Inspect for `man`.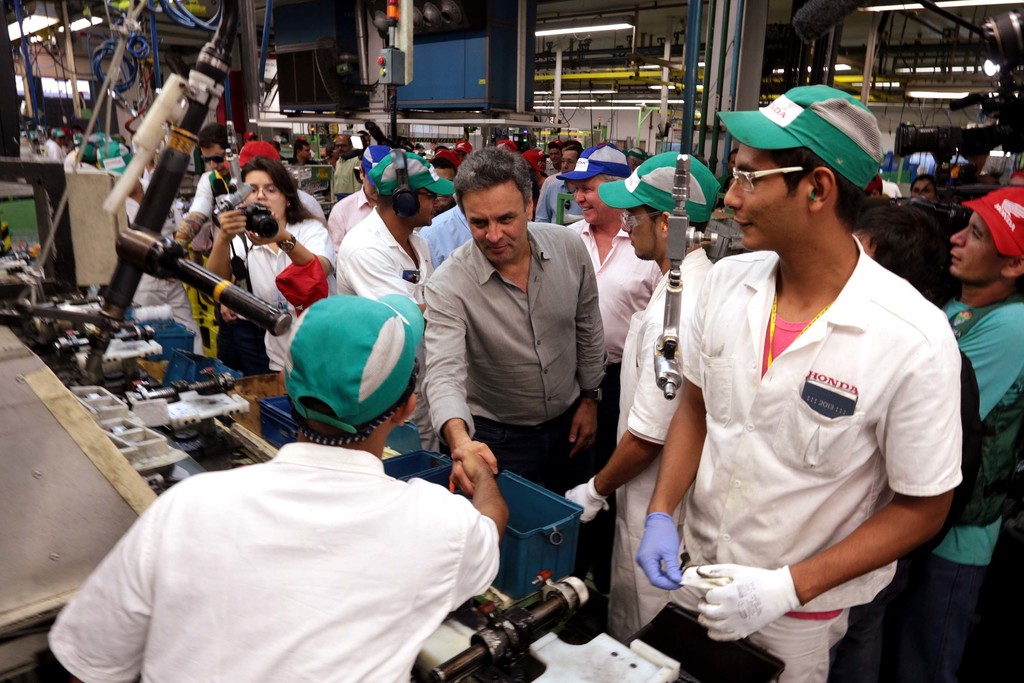
Inspection: [x1=926, y1=180, x2=1023, y2=680].
